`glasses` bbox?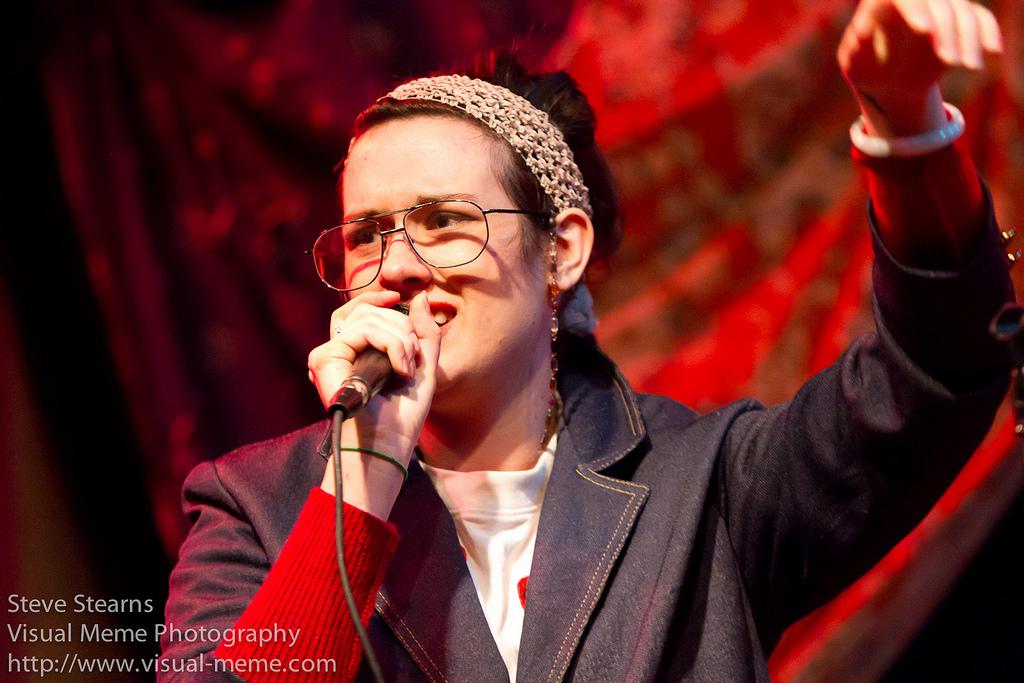
x1=306 y1=201 x2=542 y2=290
